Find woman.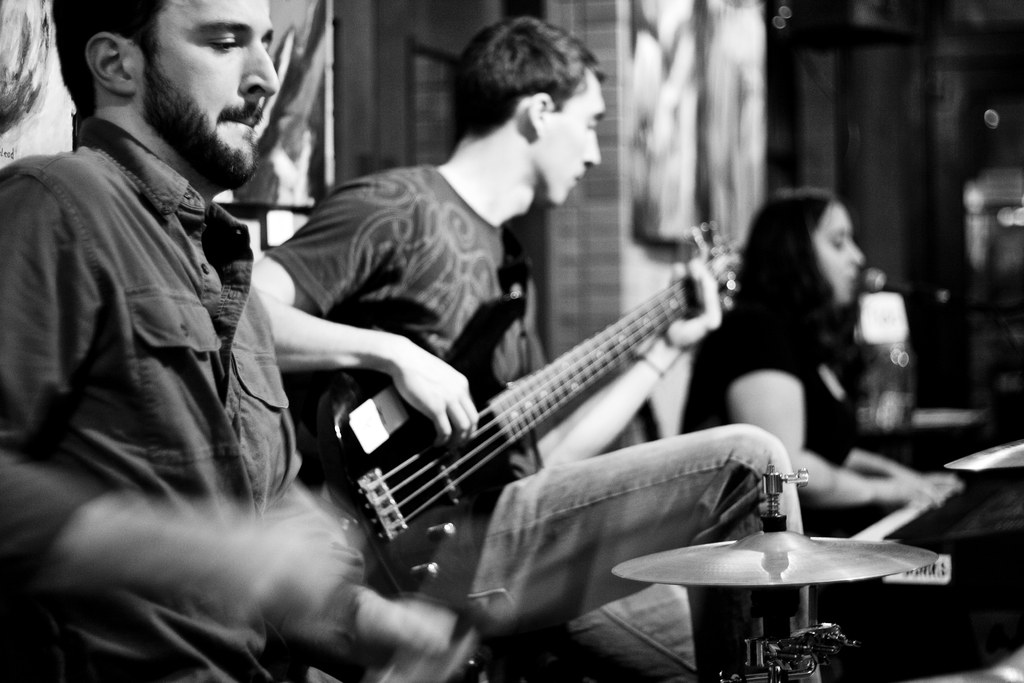
box=[680, 174, 929, 522].
